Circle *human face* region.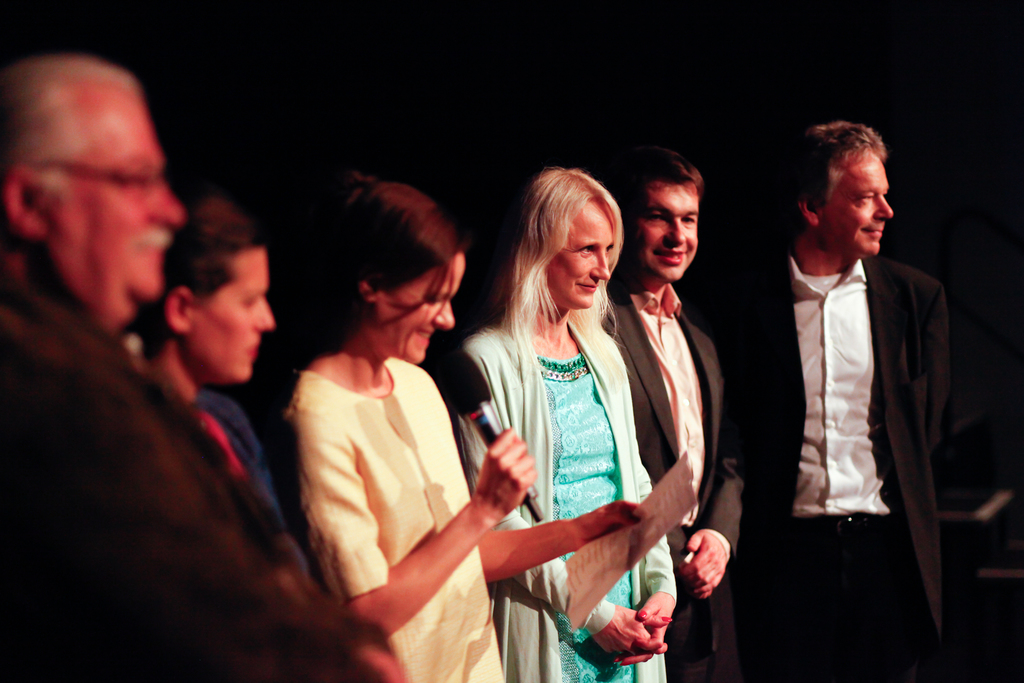
Region: 195 247 278 381.
